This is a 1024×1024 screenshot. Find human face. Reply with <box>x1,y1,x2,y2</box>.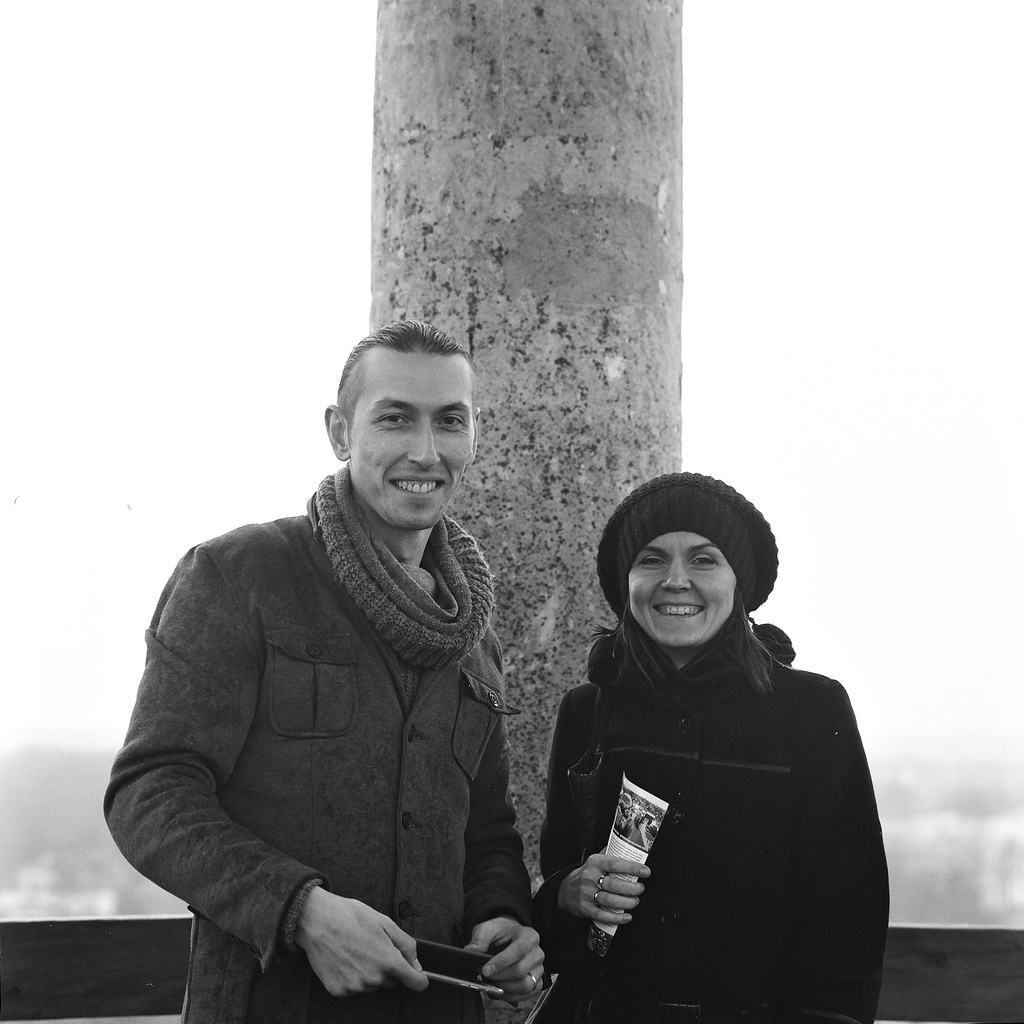
<box>348,348,472,521</box>.
